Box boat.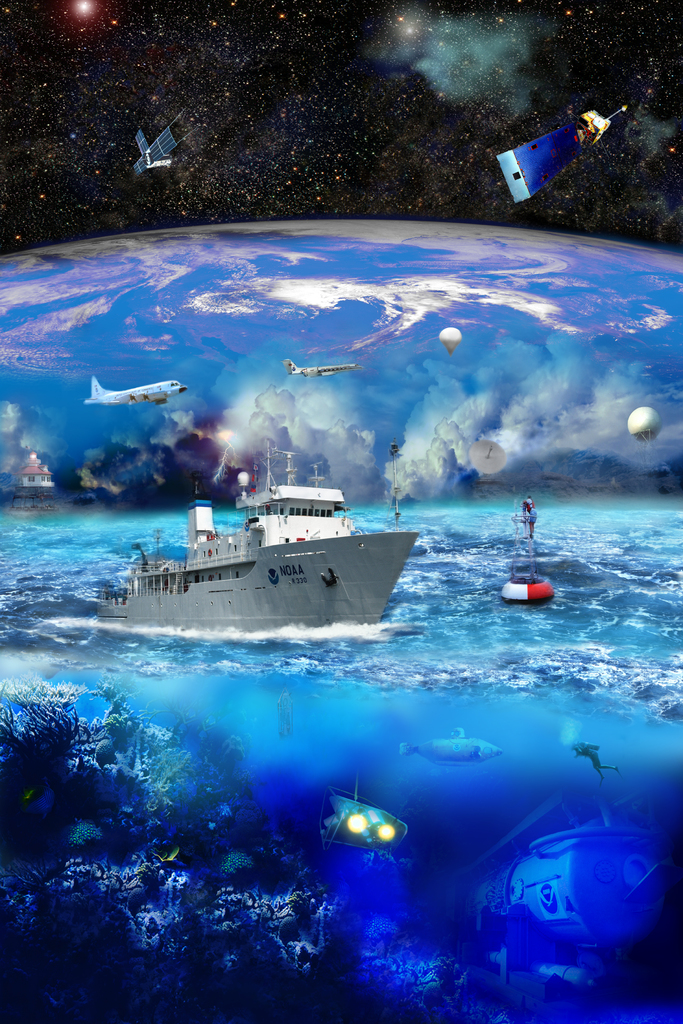
(left=92, top=455, right=416, bottom=627).
